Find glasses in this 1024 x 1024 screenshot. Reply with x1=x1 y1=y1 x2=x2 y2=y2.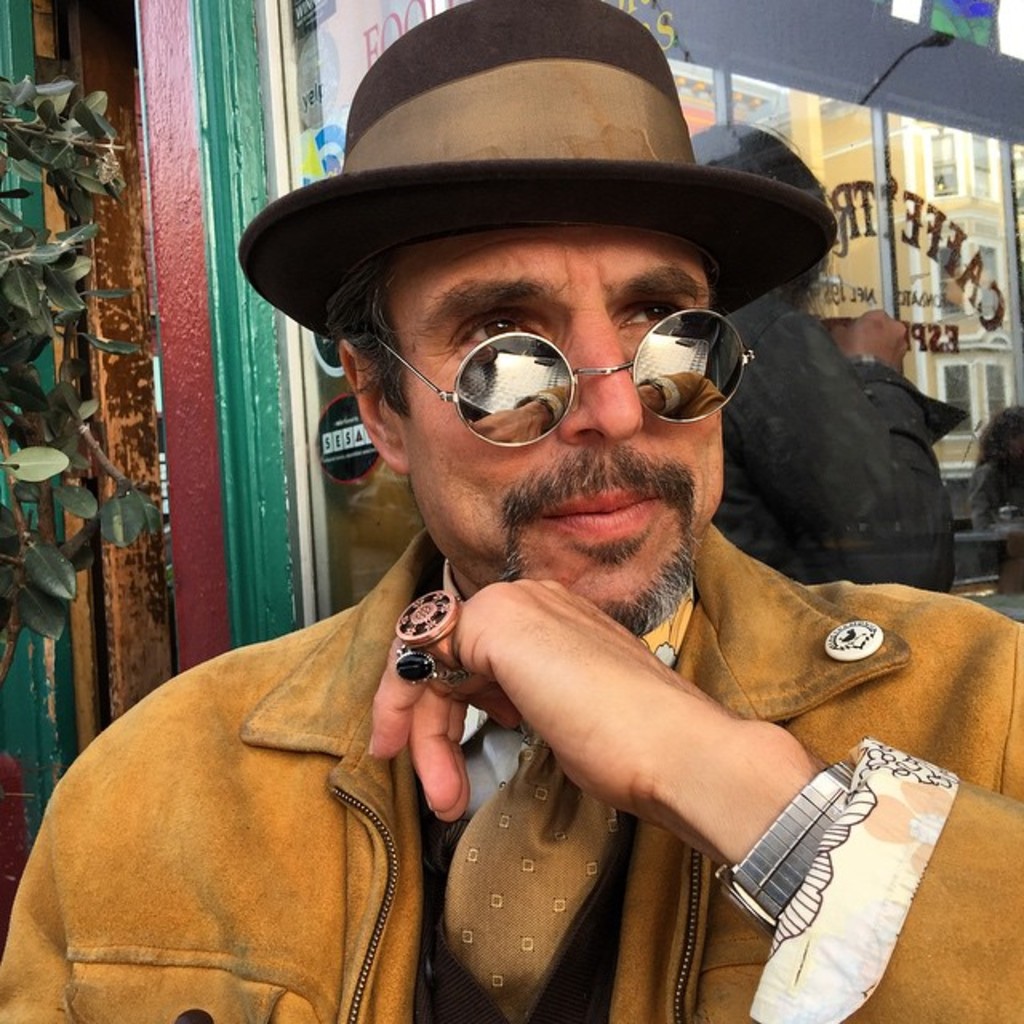
x1=374 y1=306 x2=755 y2=450.
